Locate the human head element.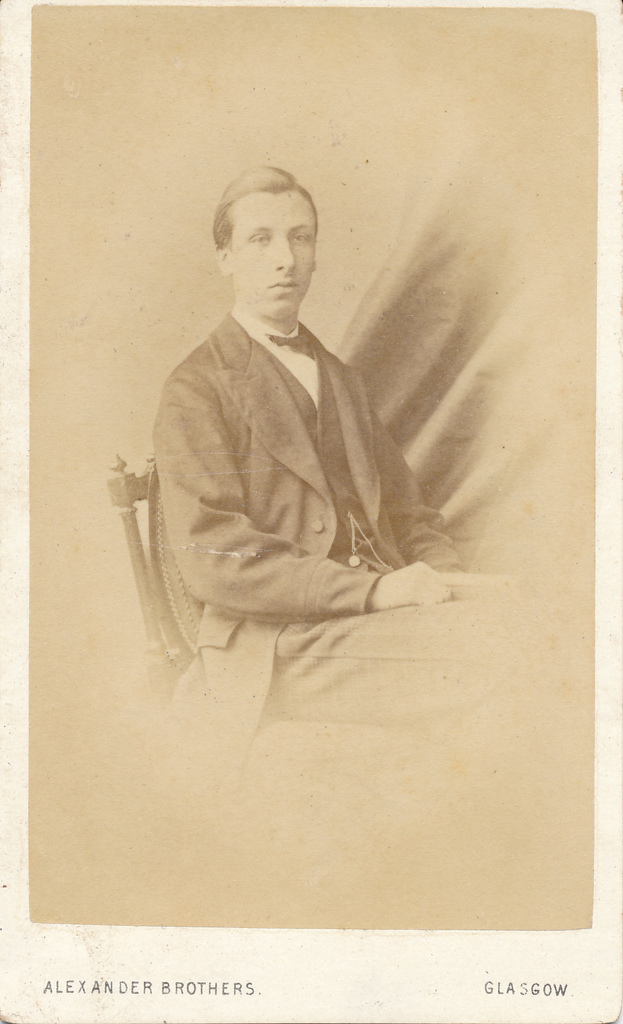
Element bbox: <box>202,152,326,308</box>.
